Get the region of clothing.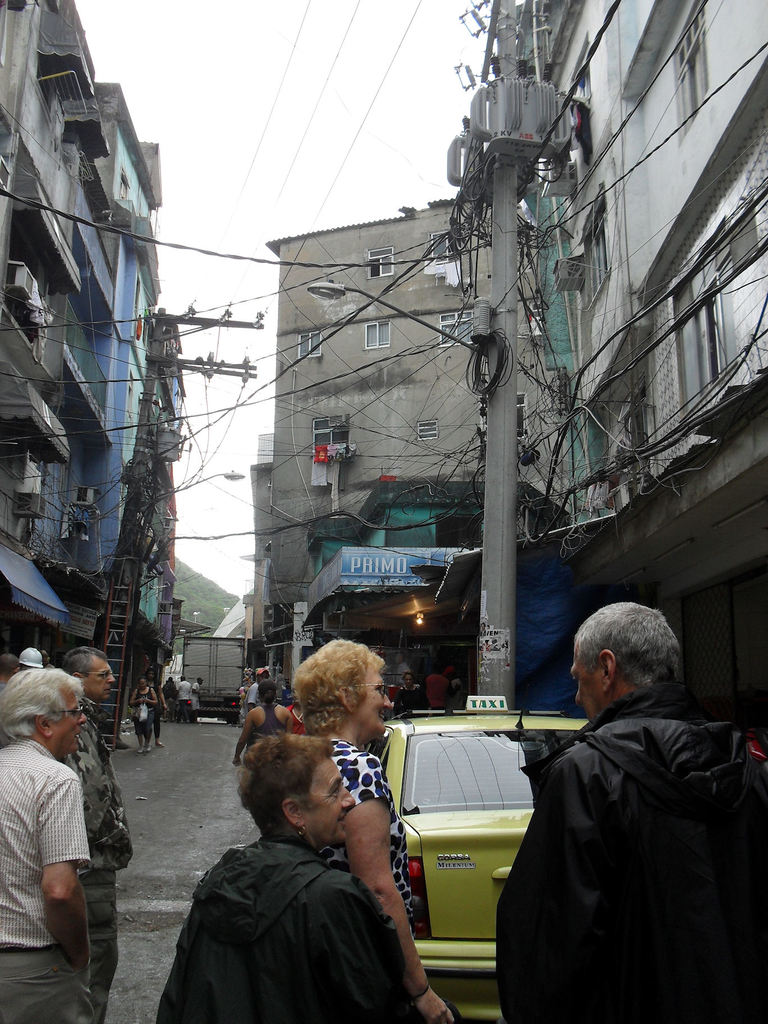
{"x1": 499, "y1": 646, "x2": 748, "y2": 1023}.
